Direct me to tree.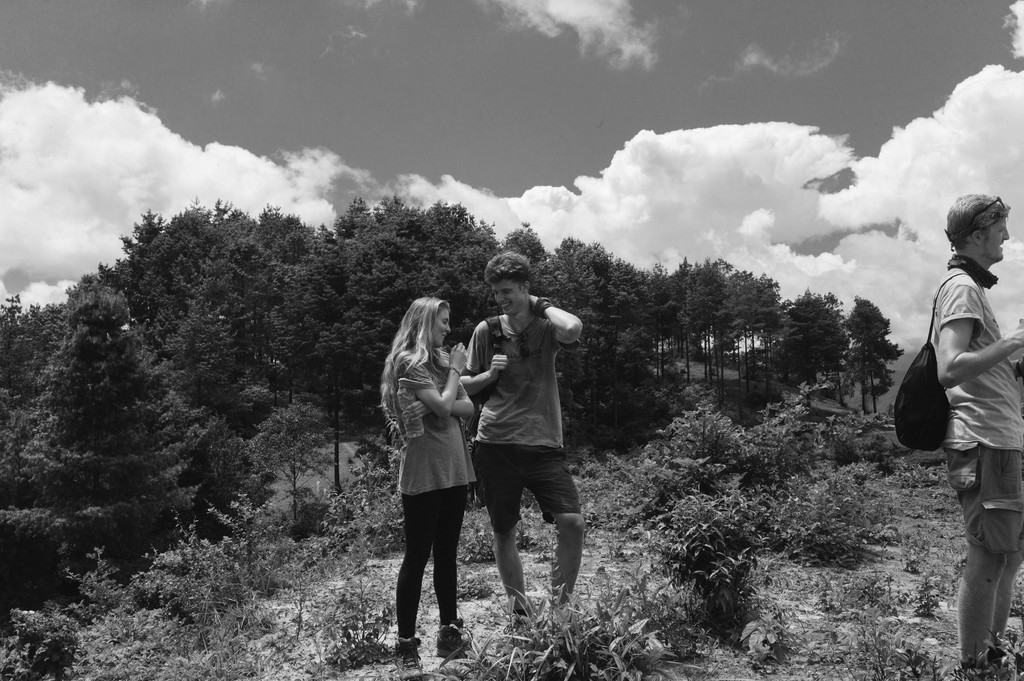
Direction: [x1=829, y1=282, x2=905, y2=422].
